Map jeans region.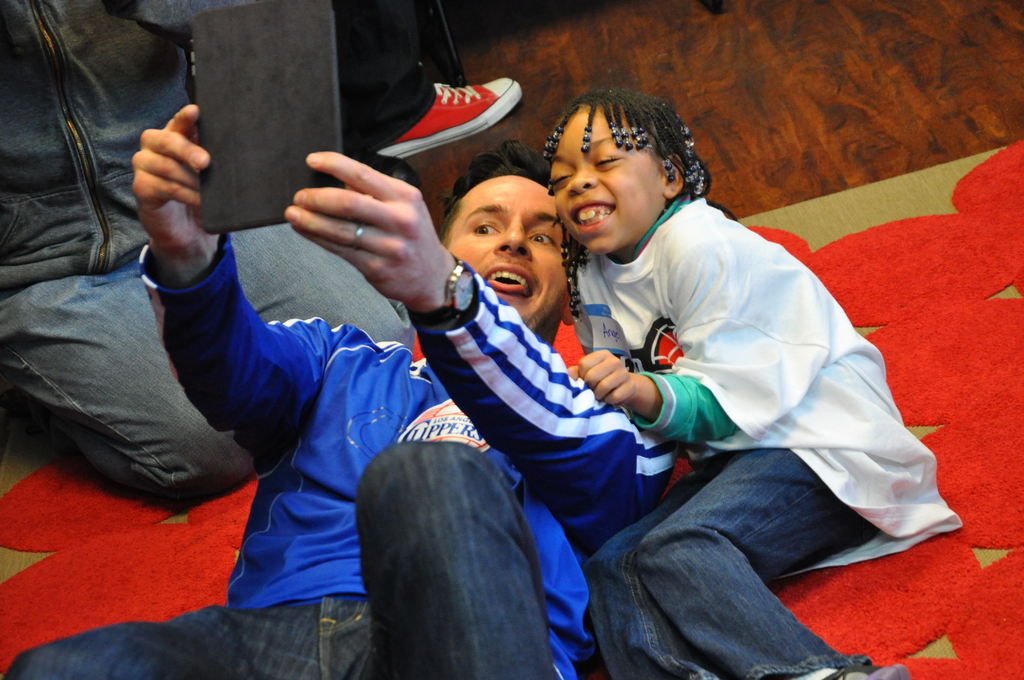
Mapped to 584:448:864:679.
